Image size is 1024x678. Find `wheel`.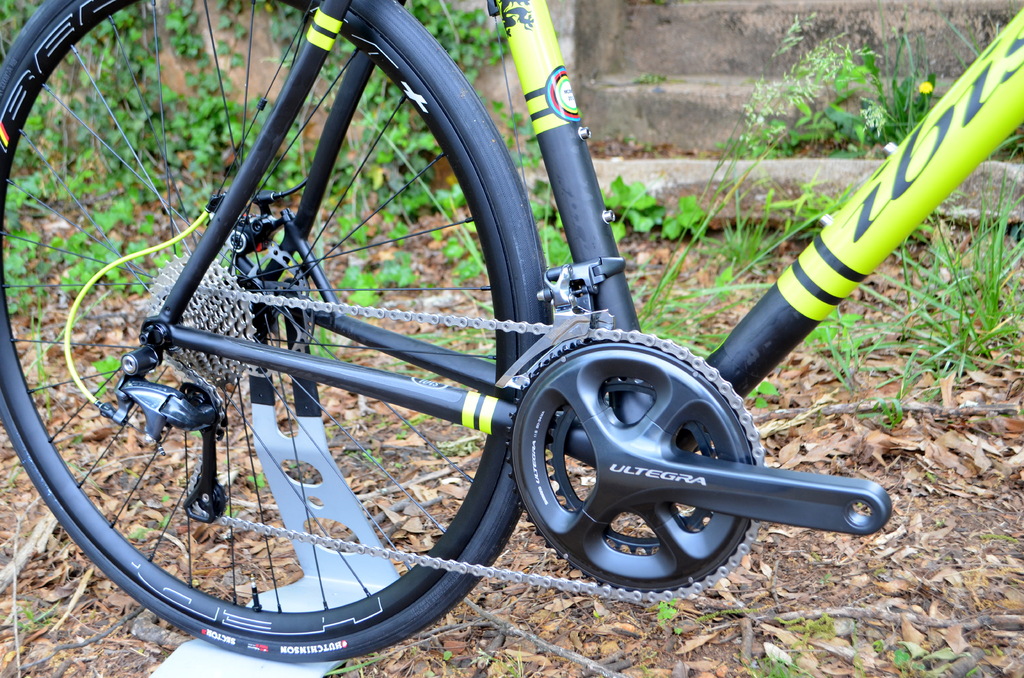
select_region(0, 0, 557, 662).
